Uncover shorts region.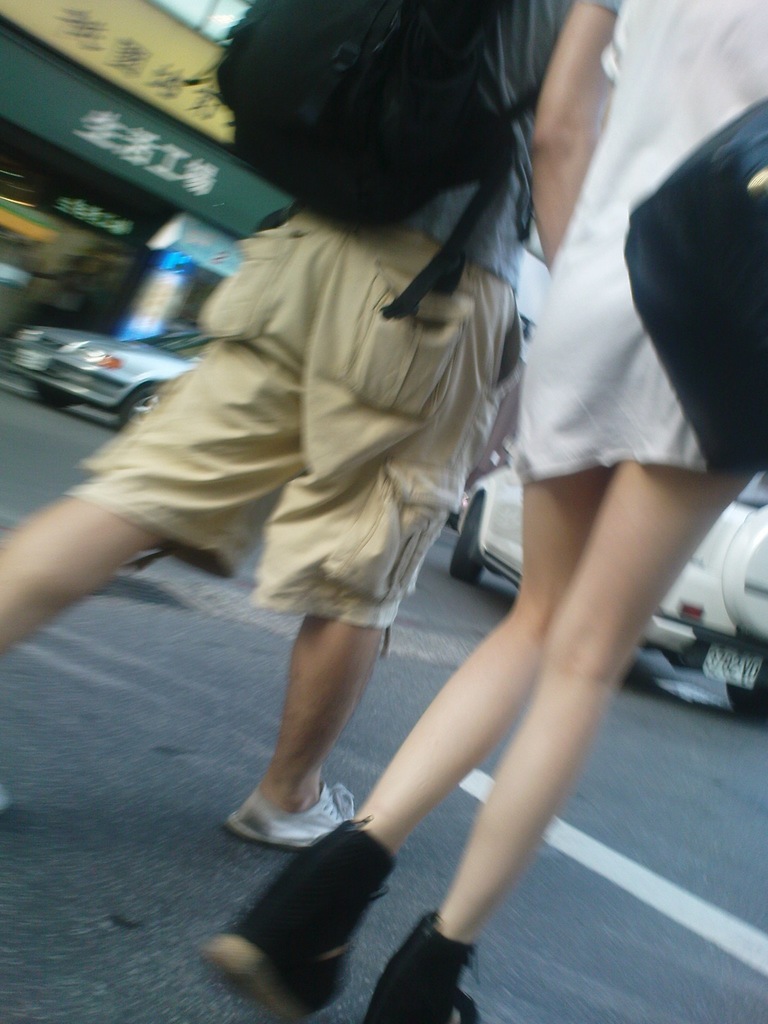
Uncovered: 65 221 520 659.
